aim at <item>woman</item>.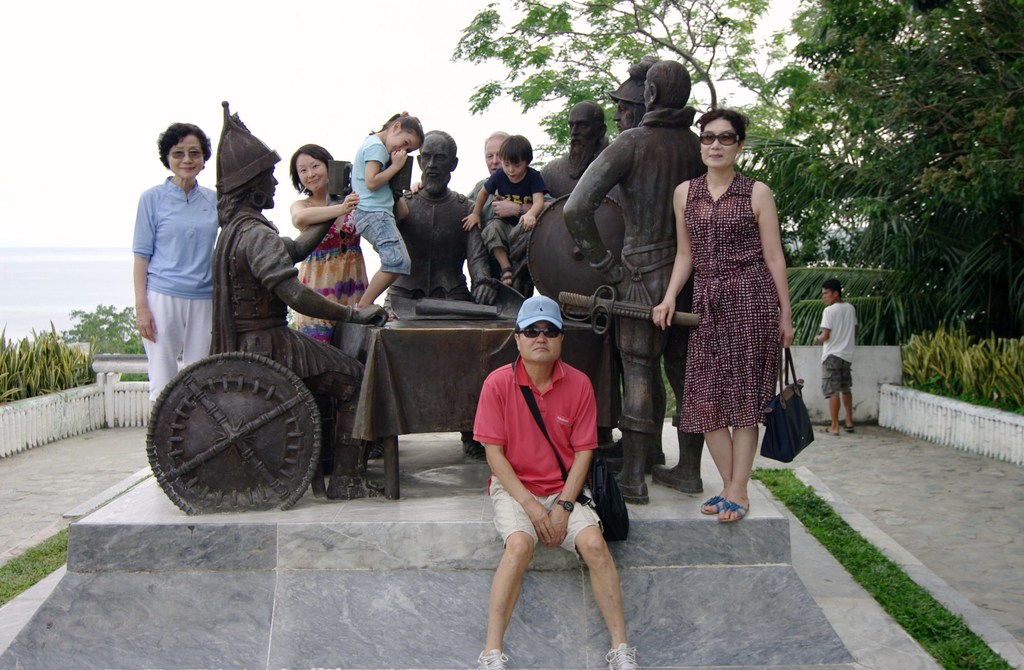
Aimed at [136, 118, 228, 409].
